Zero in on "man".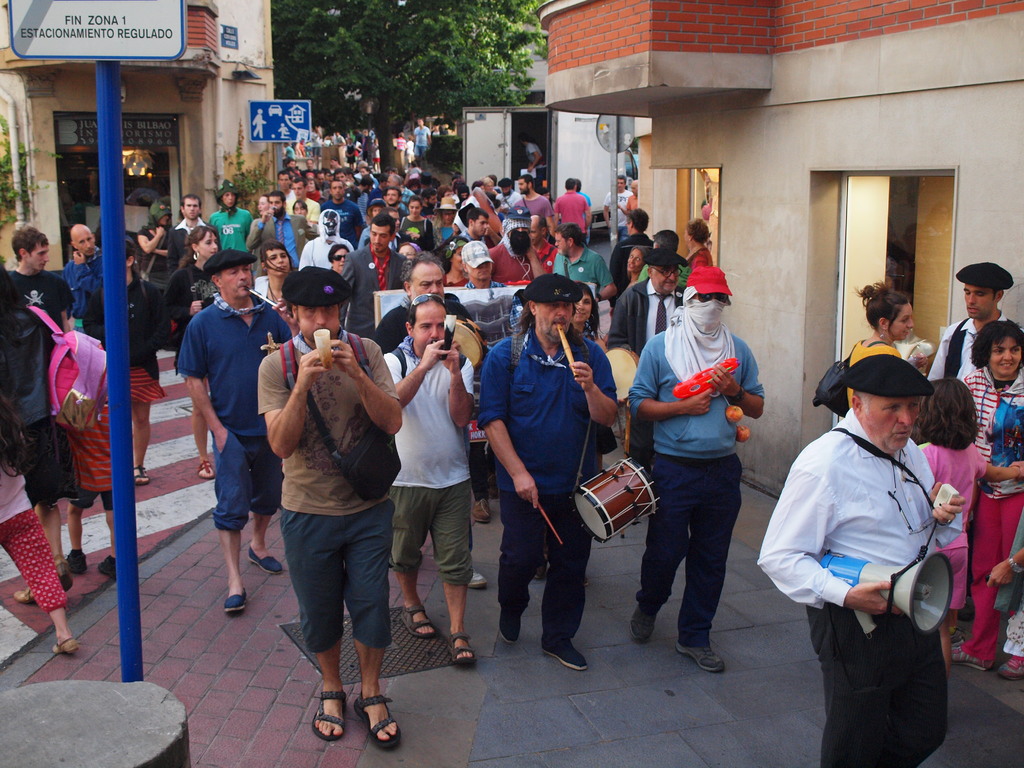
Zeroed in: [x1=165, y1=191, x2=222, y2=280].
